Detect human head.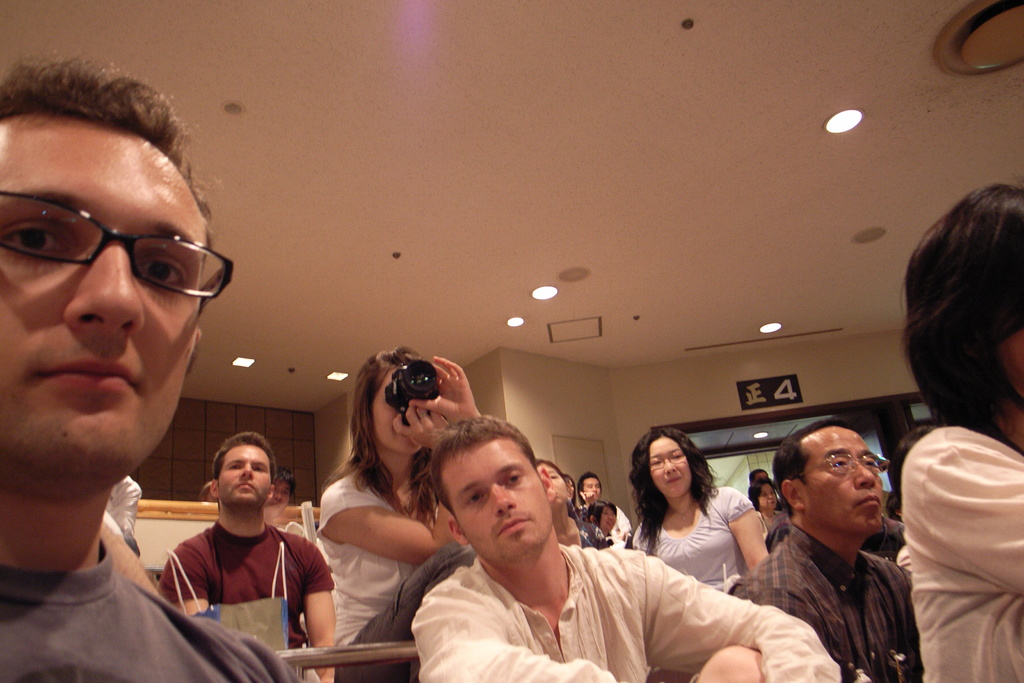
Detected at rect(748, 483, 774, 509).
